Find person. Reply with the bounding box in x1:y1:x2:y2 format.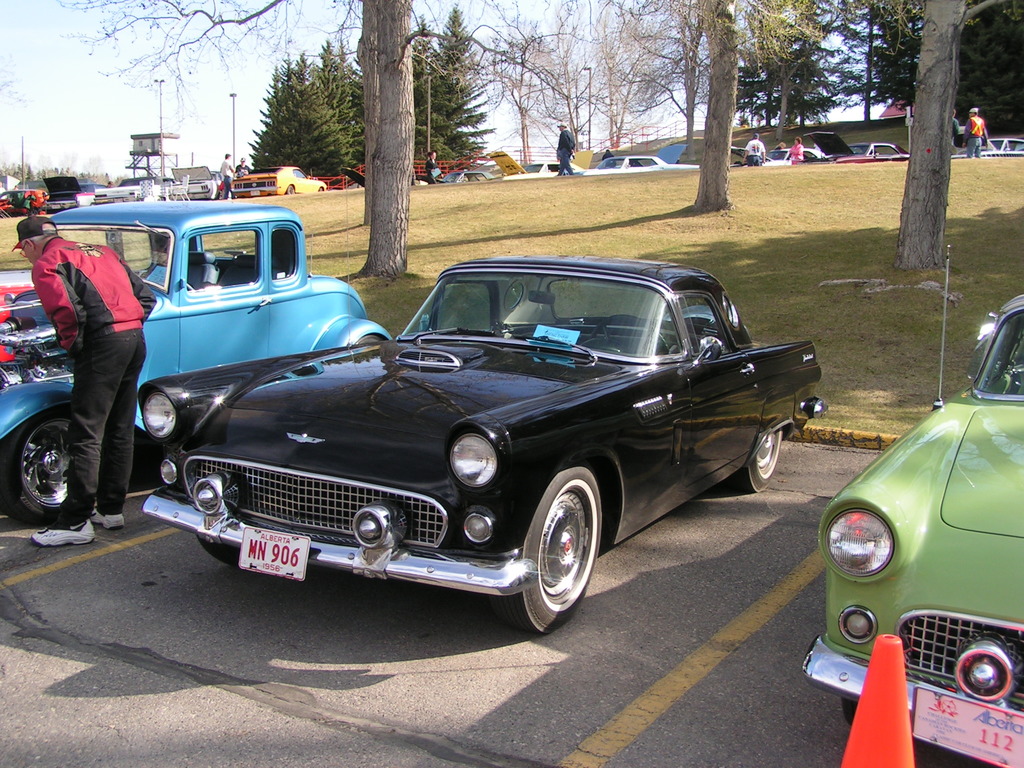
32:191:143:511.
